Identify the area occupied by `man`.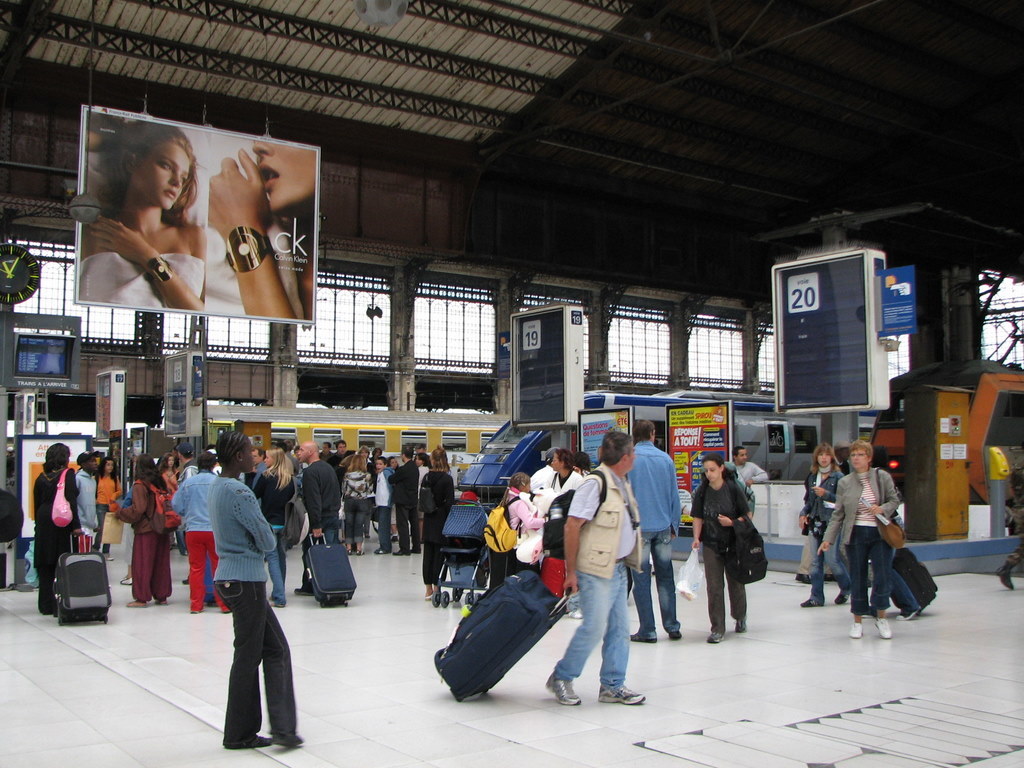
Area: (left=556, top=451, right=654, bottom=713).
